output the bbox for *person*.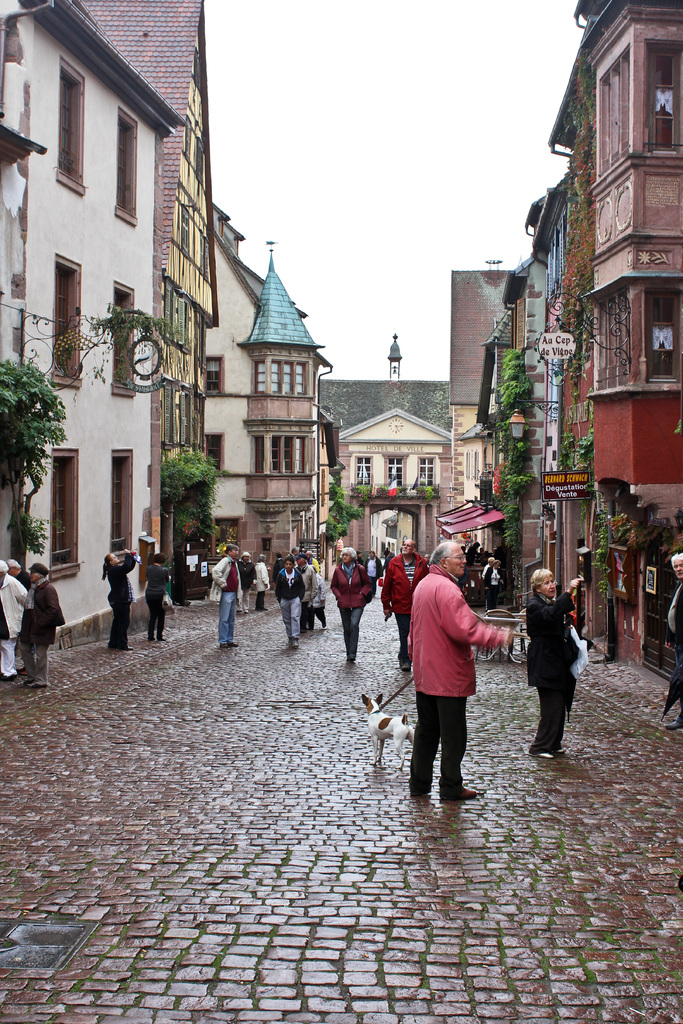
<region>658, 553, 682, 733</region>.
